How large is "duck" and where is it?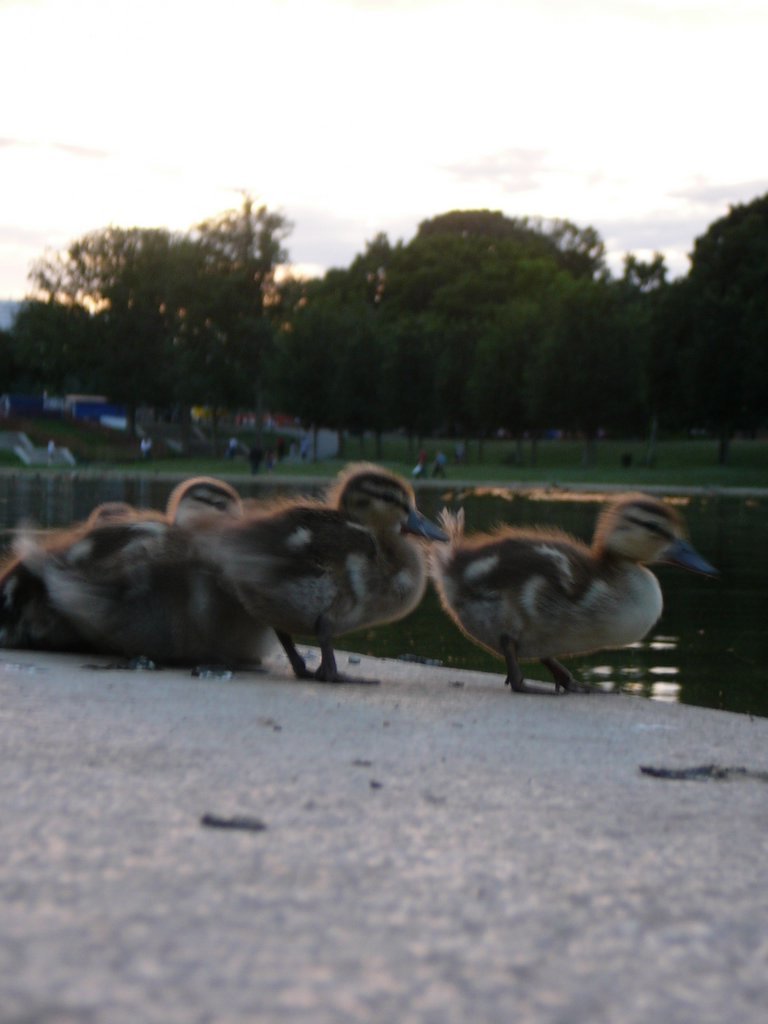
Bounding box: 26:473:256:672.
